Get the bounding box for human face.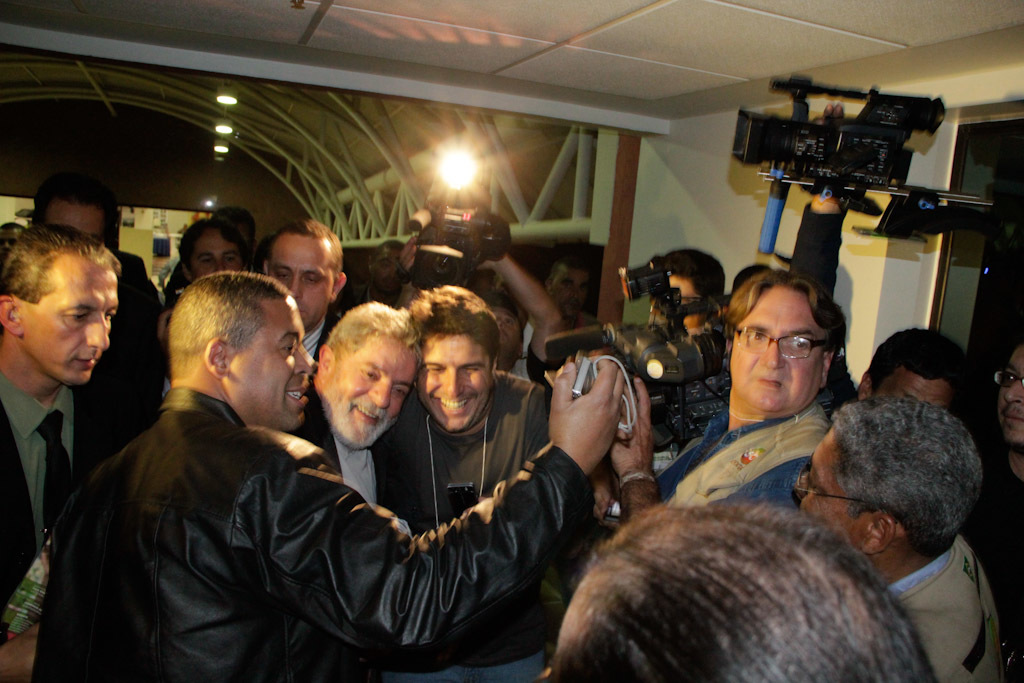
x1=879 y1=368 x2=954 y2=411.
